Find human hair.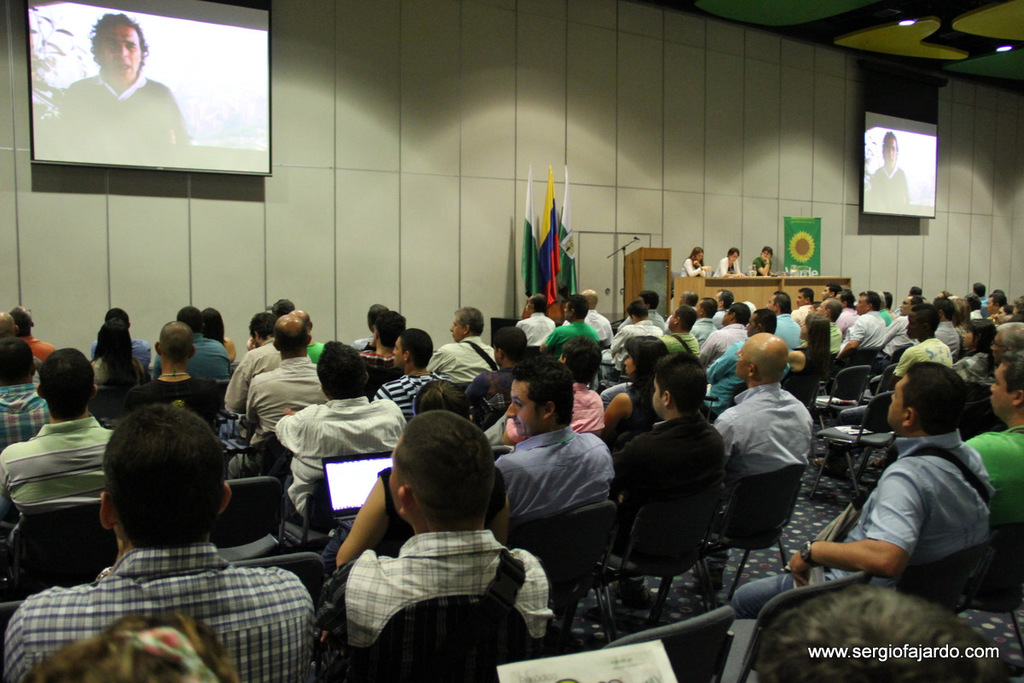
{"left": 204, "top": 308, "right": 226, "bottom": 344}.
